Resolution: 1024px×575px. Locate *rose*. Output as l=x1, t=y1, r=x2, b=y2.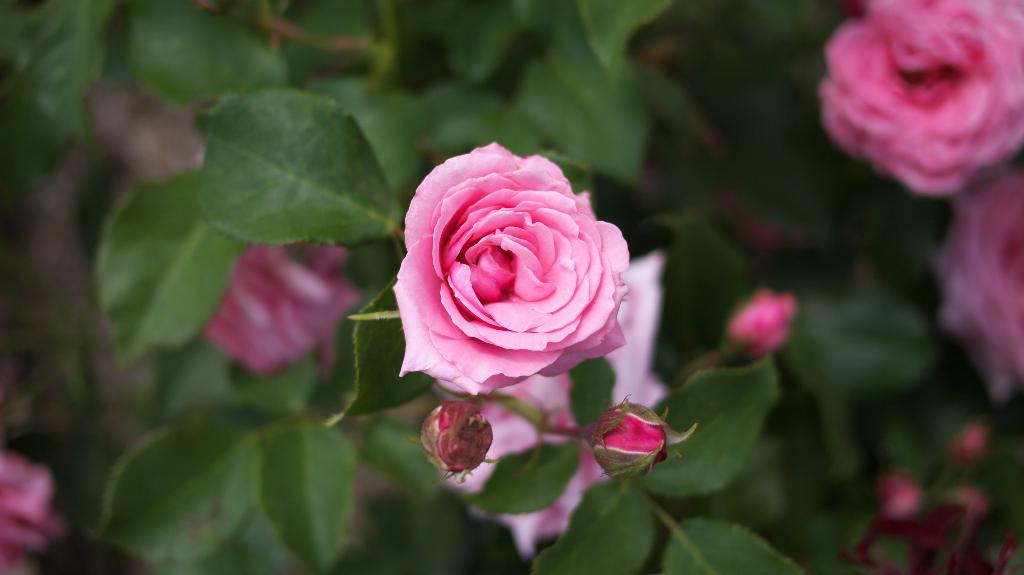
l=813, t=0, r=1023, b=196.
